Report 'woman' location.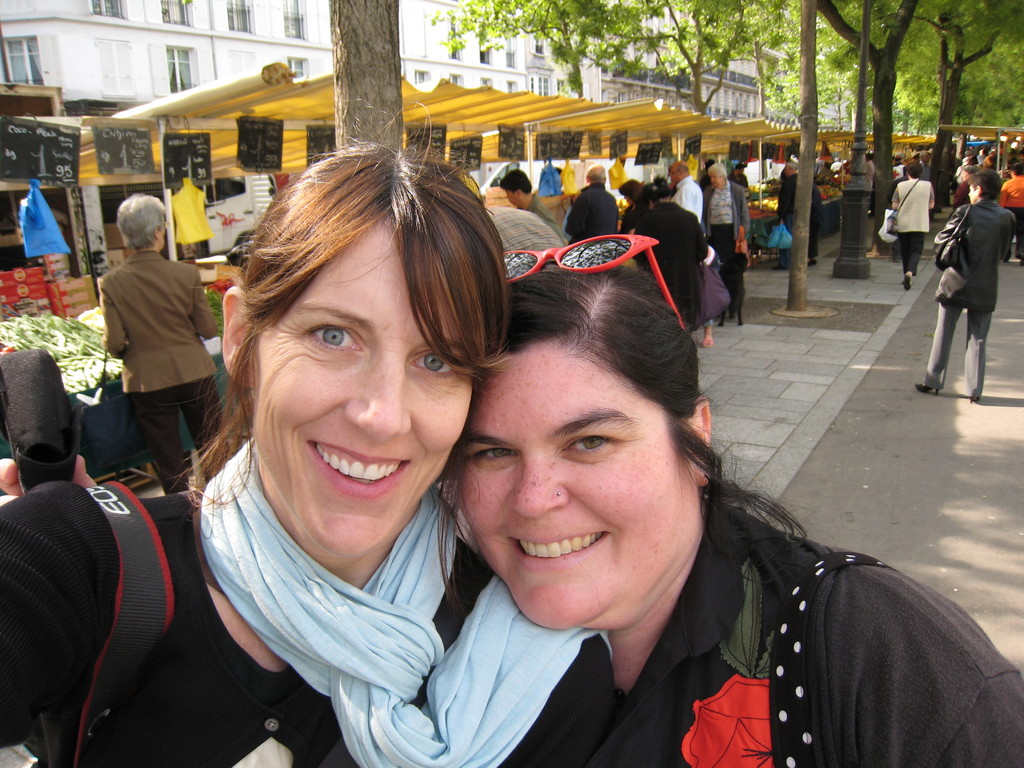
Report: locate(0, 247, 1022, 765).
